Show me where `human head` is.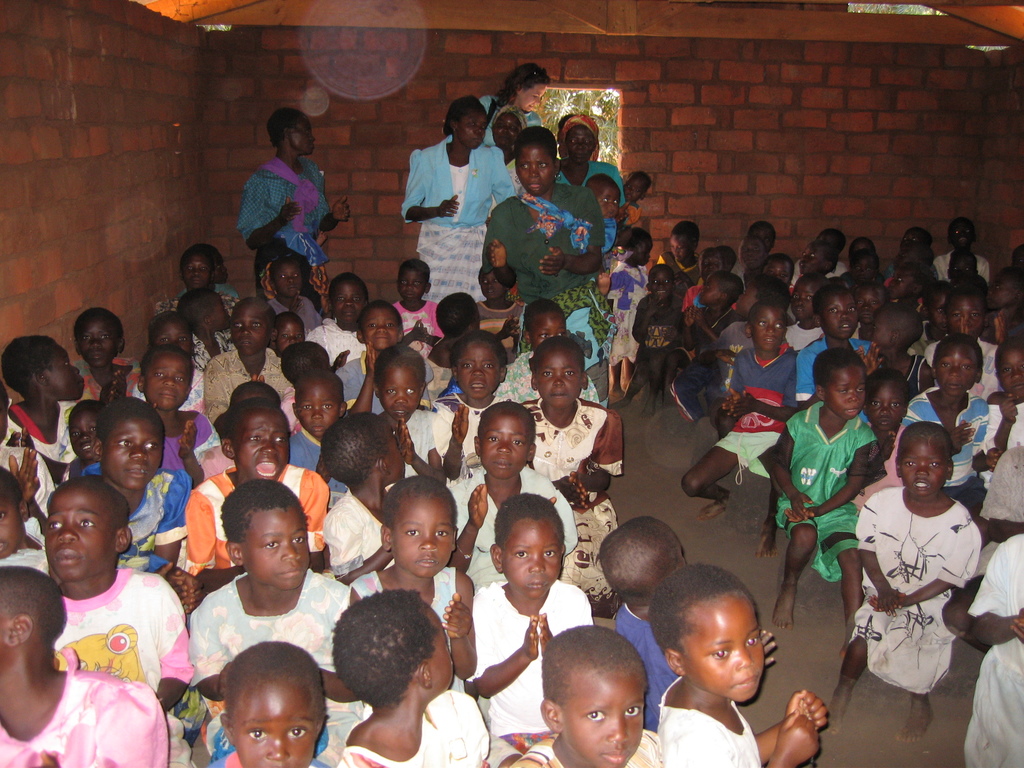
`human head` is at box(142, 308, 194, 359).
